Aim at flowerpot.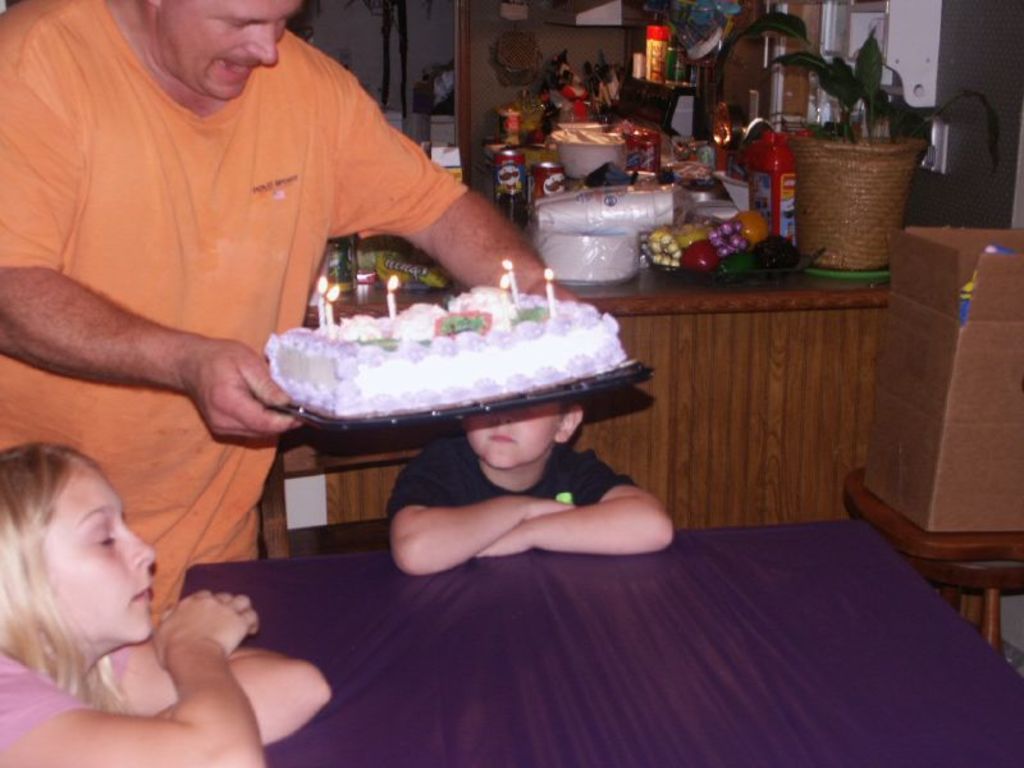
Aimed at 790,118,925,278.
